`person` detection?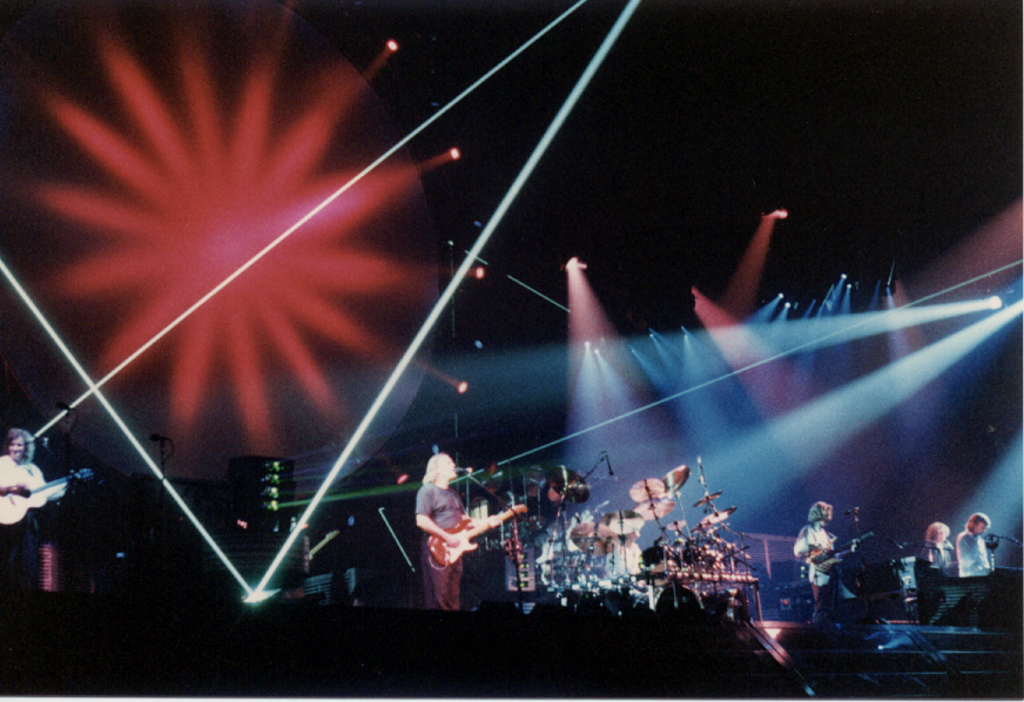
[0, 423, 81, 593]
